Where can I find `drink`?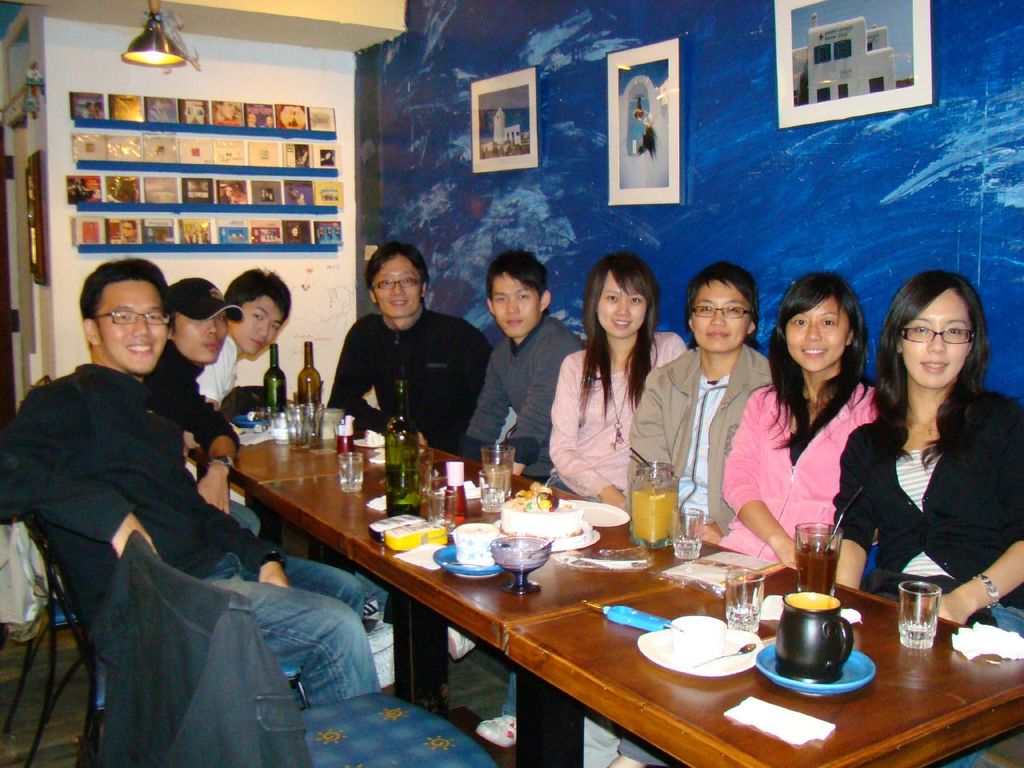
You can find it at rect(383, 464, 418, 512).
